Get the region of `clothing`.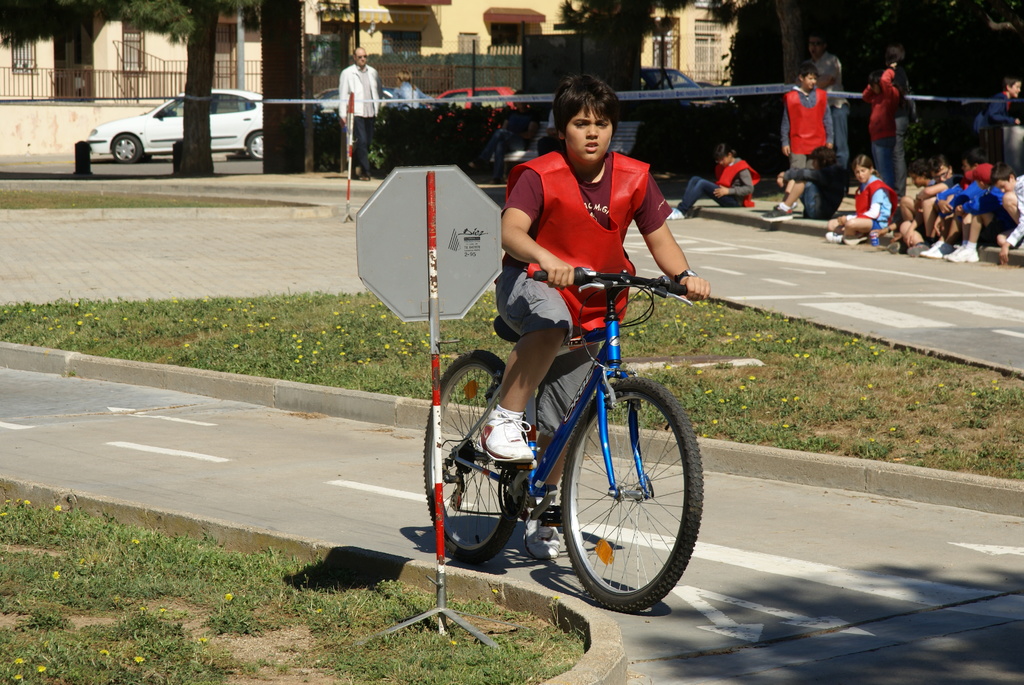
<region>1011, 170, 1023, 248</region>.
